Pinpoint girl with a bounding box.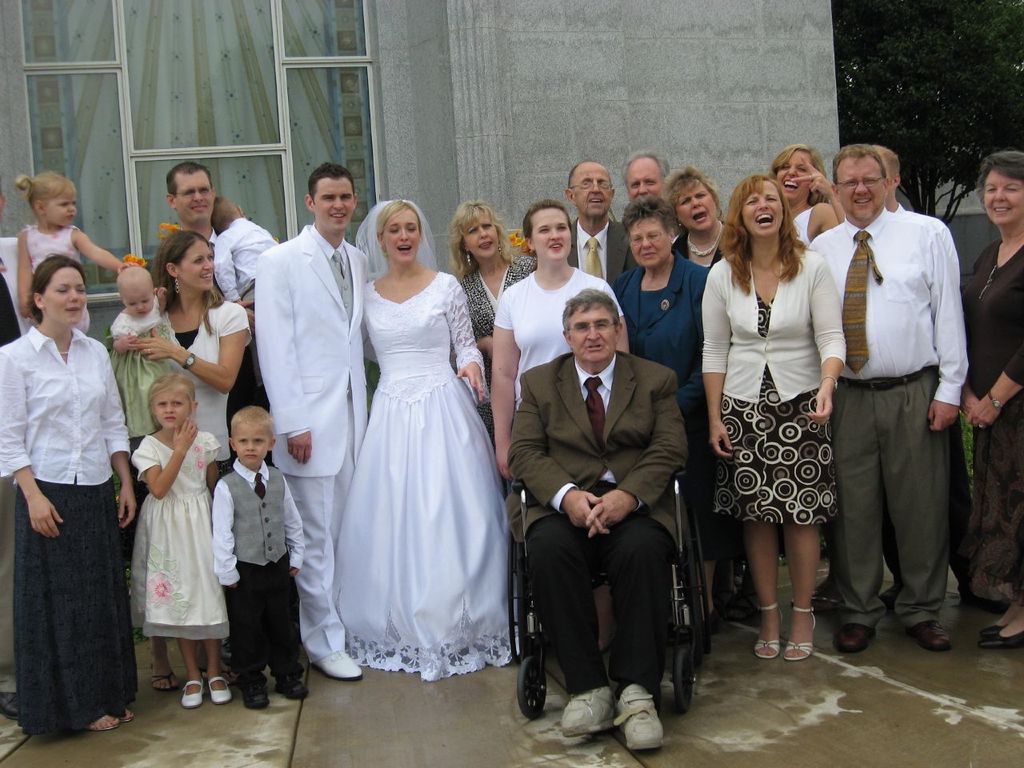
446:199:522:374.
